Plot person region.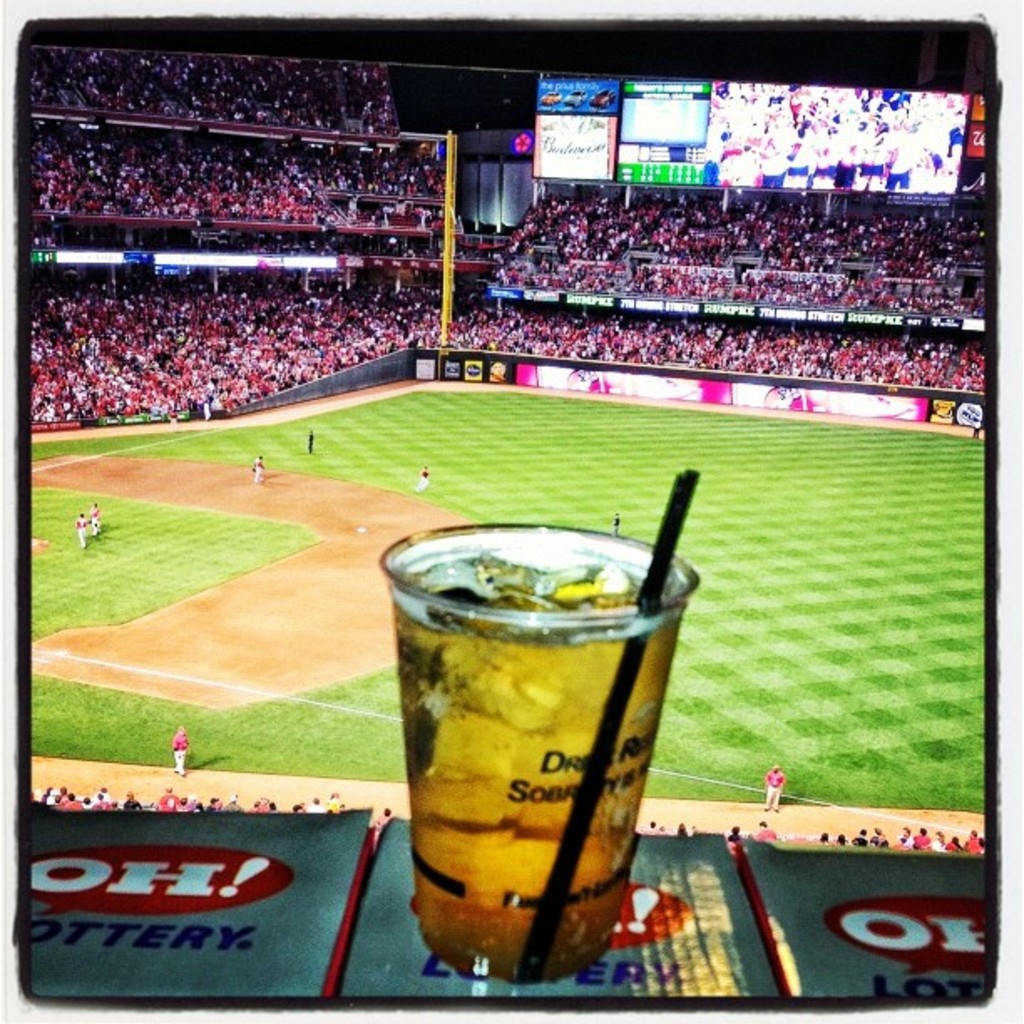
Plotted at rect(67, 509, 87, 544).
